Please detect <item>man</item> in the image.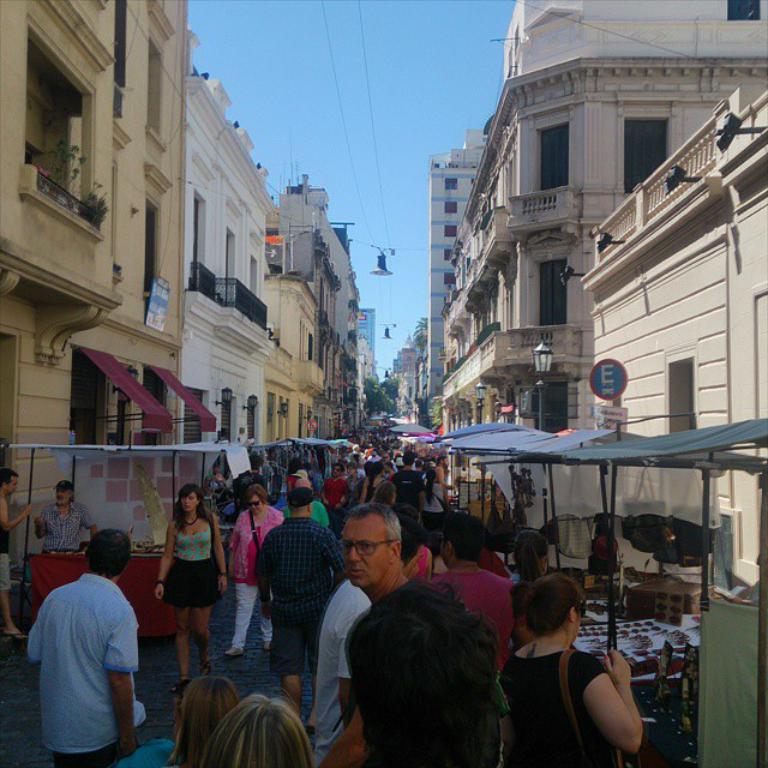
x1=254, y1=488, x2=346, y2=726.
